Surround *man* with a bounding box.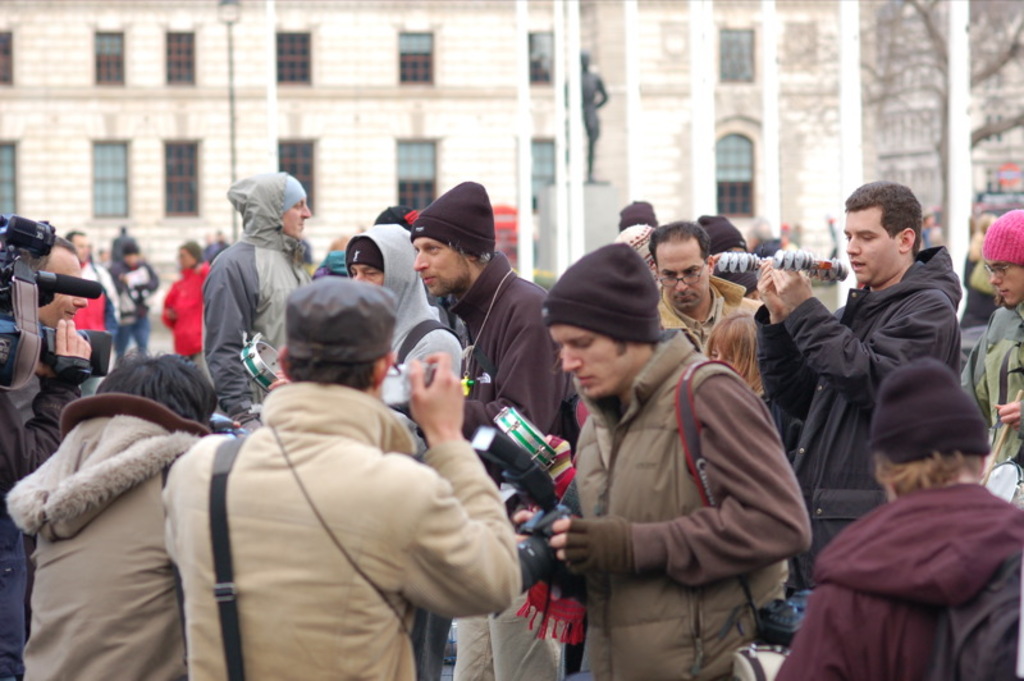
bbox(164, 275, 524, 680).
